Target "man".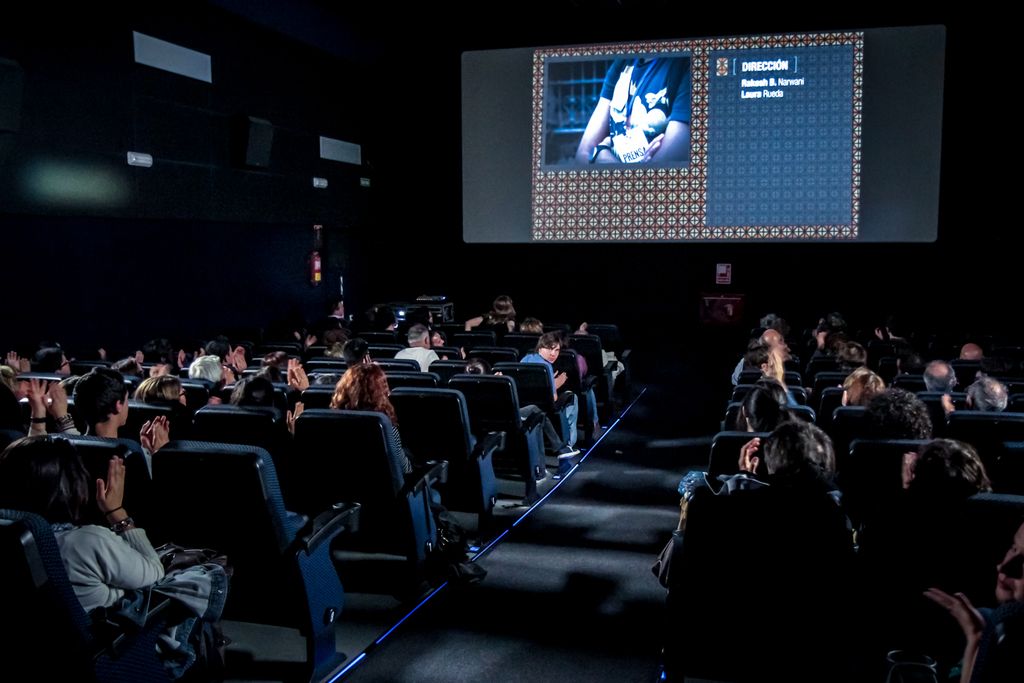
Target region: <region>924, 358, 959, 396</region>.
